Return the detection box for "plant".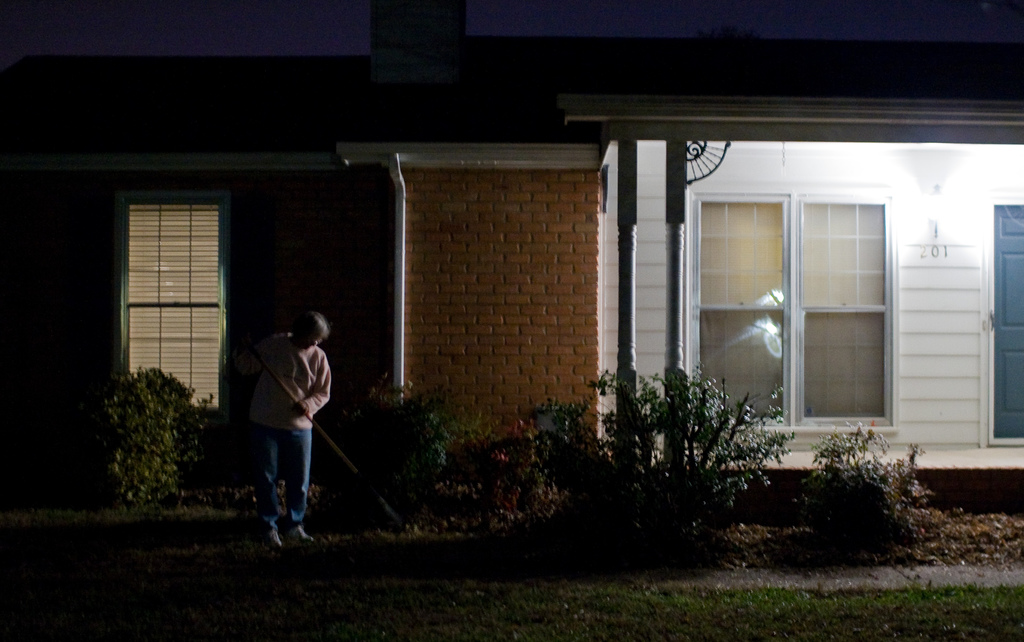
l=75, t=348, r=218, b=520.
